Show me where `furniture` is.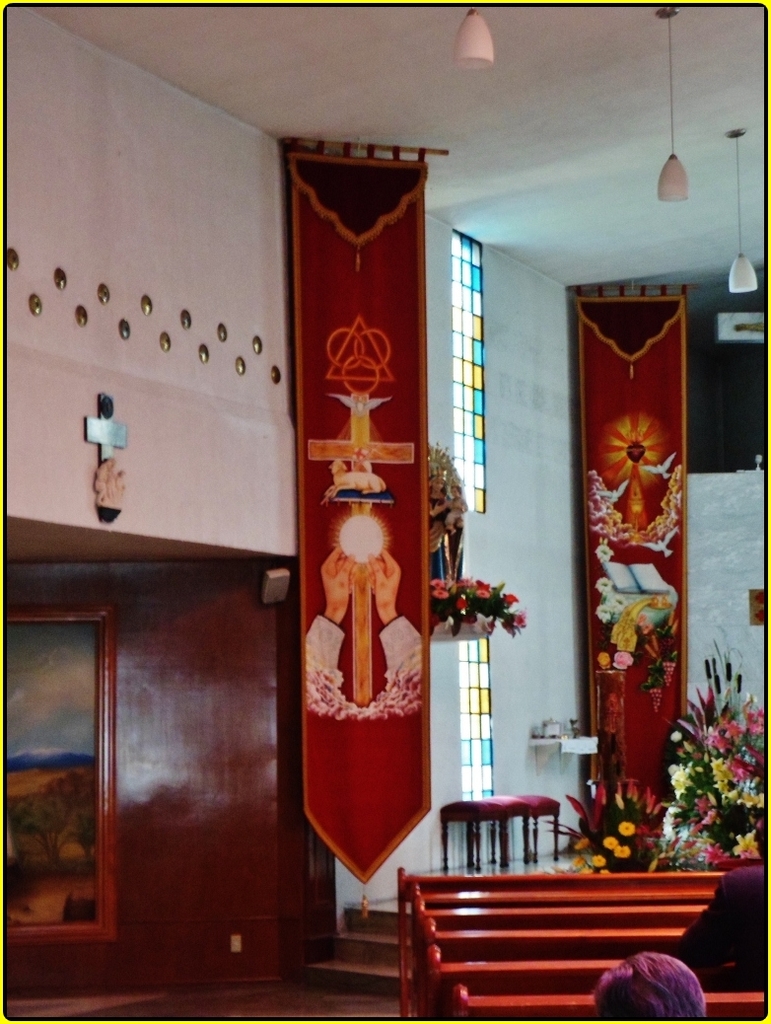
`furniture` is at 441, 794, 563, 868.
